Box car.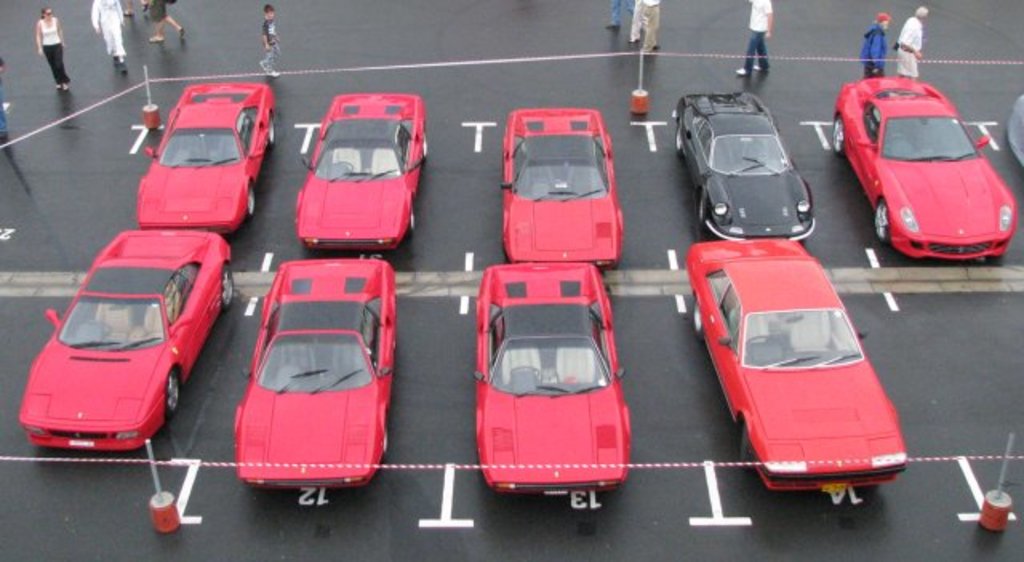
136,82,277,237.
